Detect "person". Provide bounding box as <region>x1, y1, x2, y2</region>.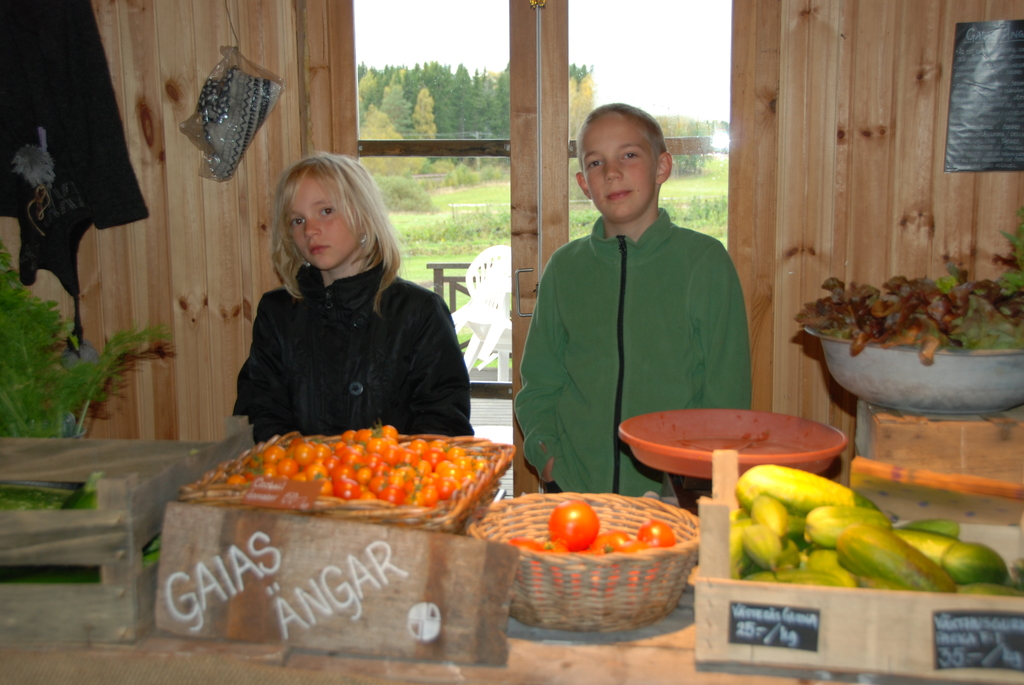
<region>513, 104, 751, 492</region>.
